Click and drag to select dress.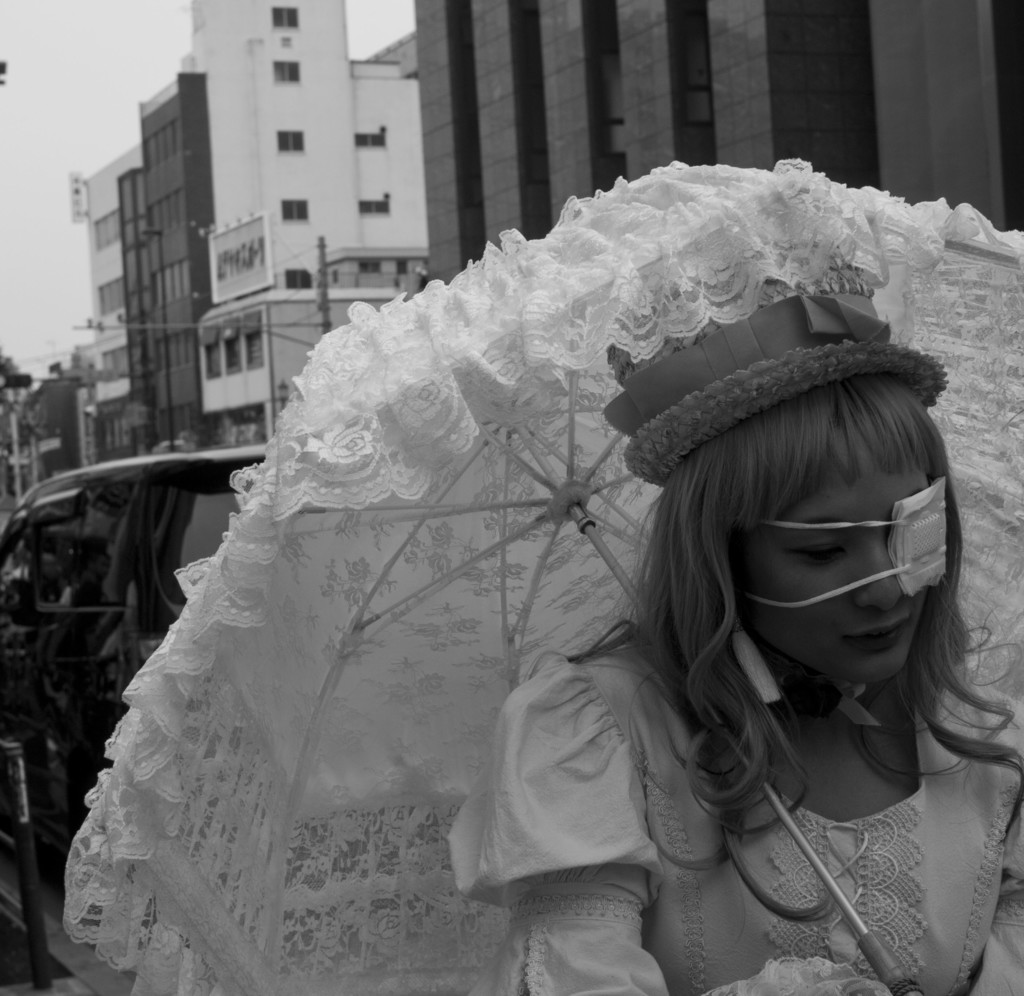
Selection: bbox=[447, 628, 1023, 995].
